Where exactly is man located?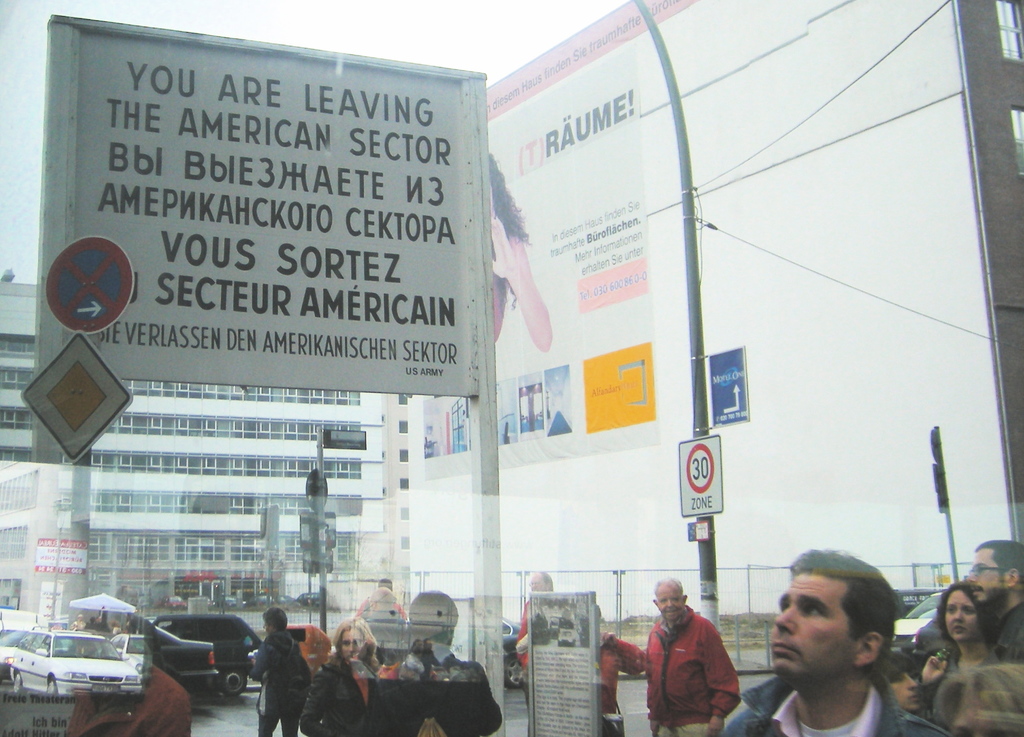
Its bounding box is 514/571/554/736.
